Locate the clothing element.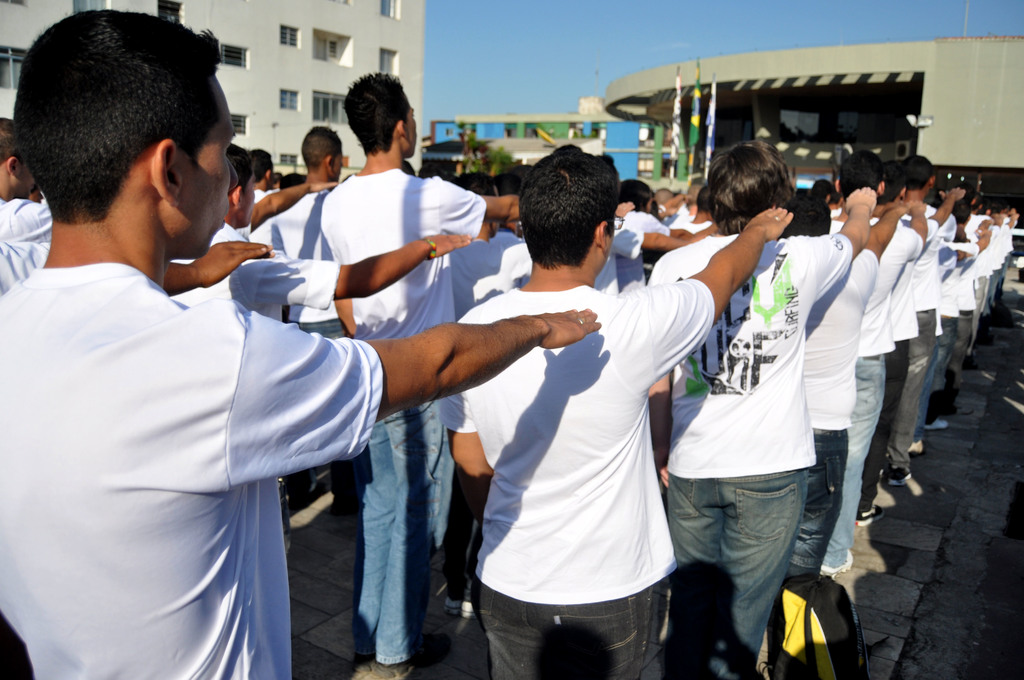
Element bbox: [x1=1, y1=188, x2=56, y2=300].
